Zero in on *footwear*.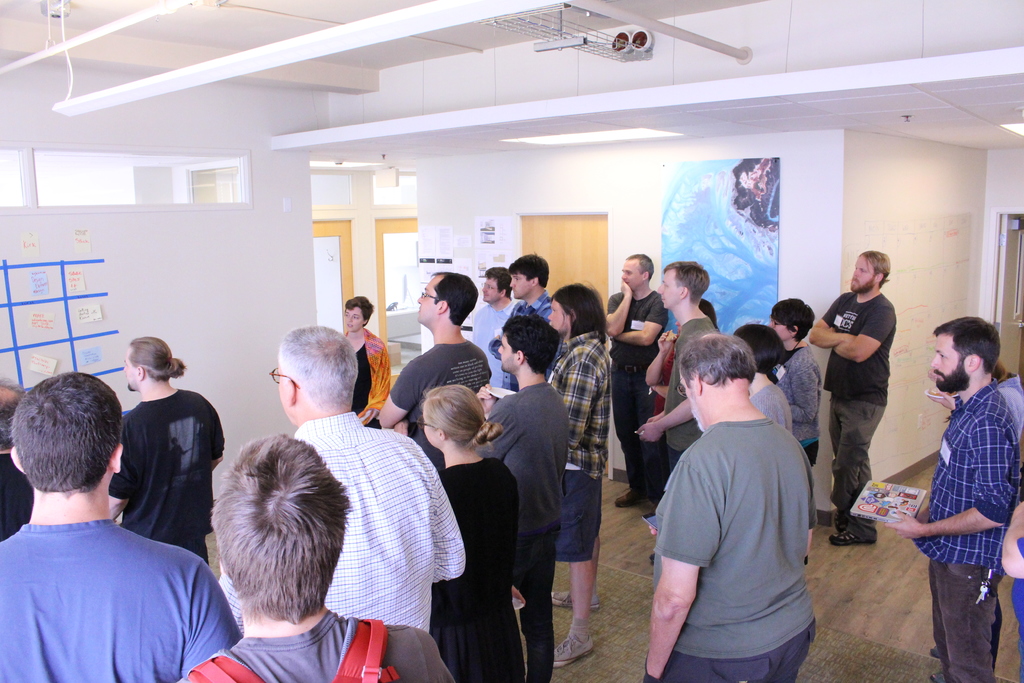
Zeroed in: <region>932, 645, 947, 659</region>.
